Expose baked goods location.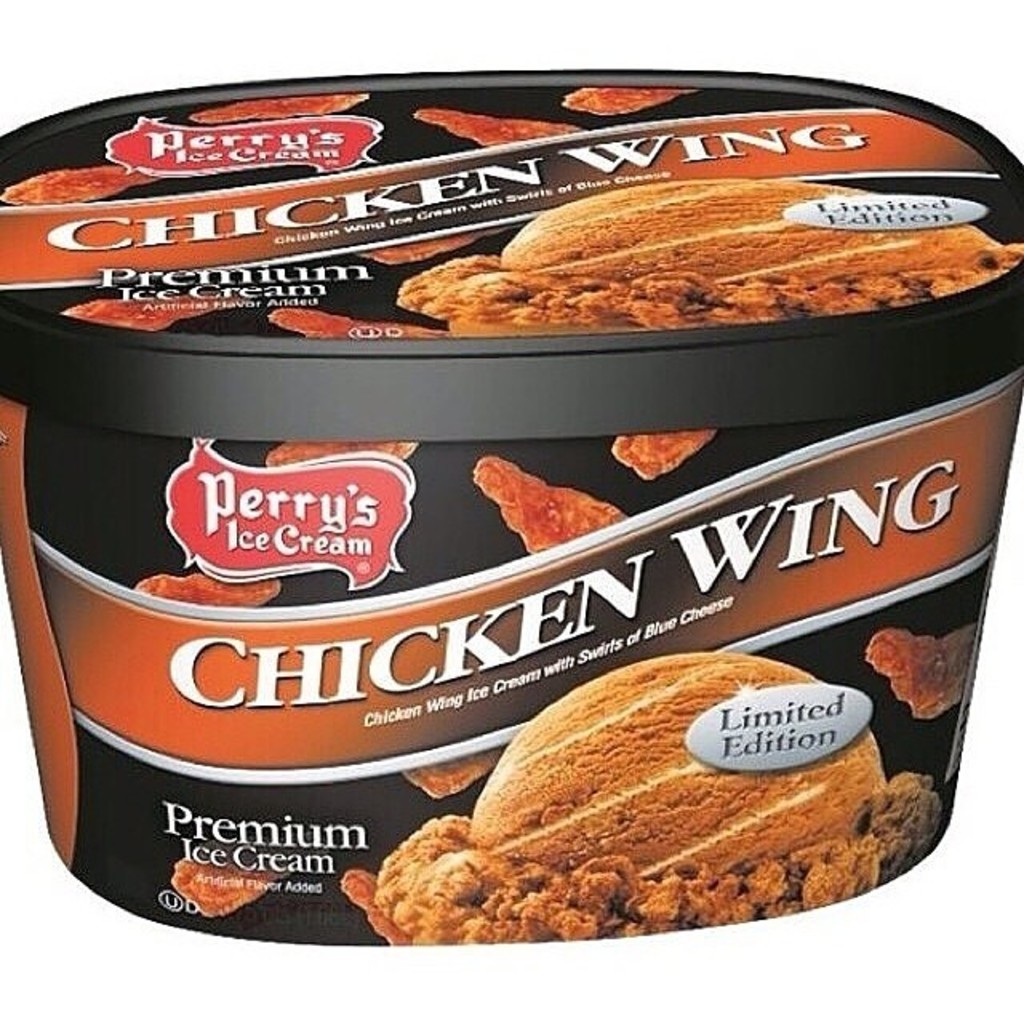
Exposed at 416:106:592:154.
